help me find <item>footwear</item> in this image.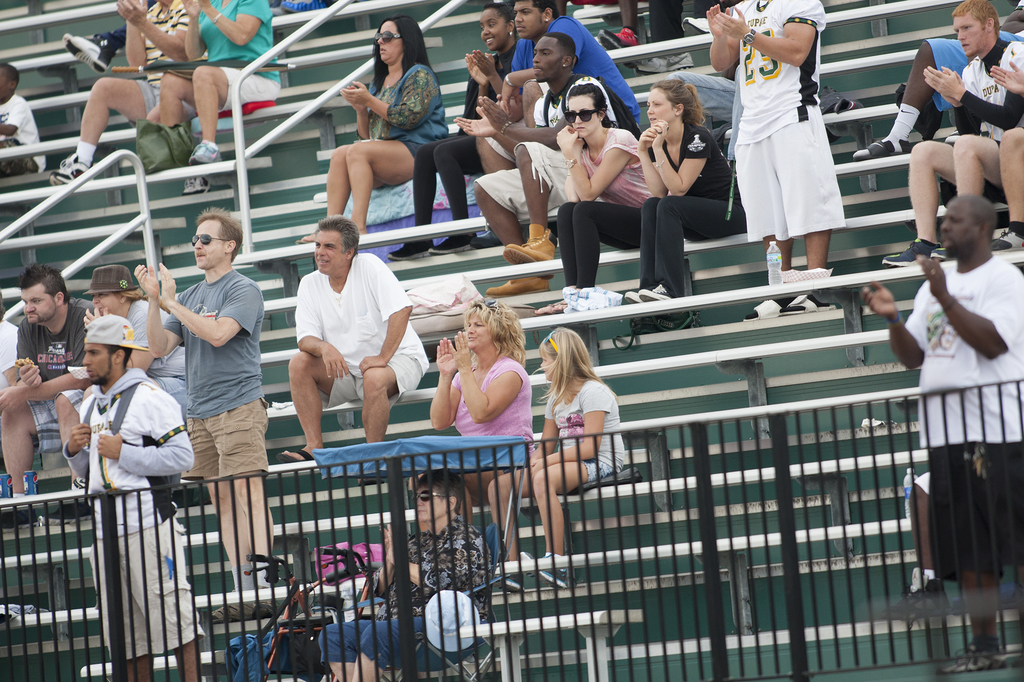
Found it: region(740, 294, 783, 315).
